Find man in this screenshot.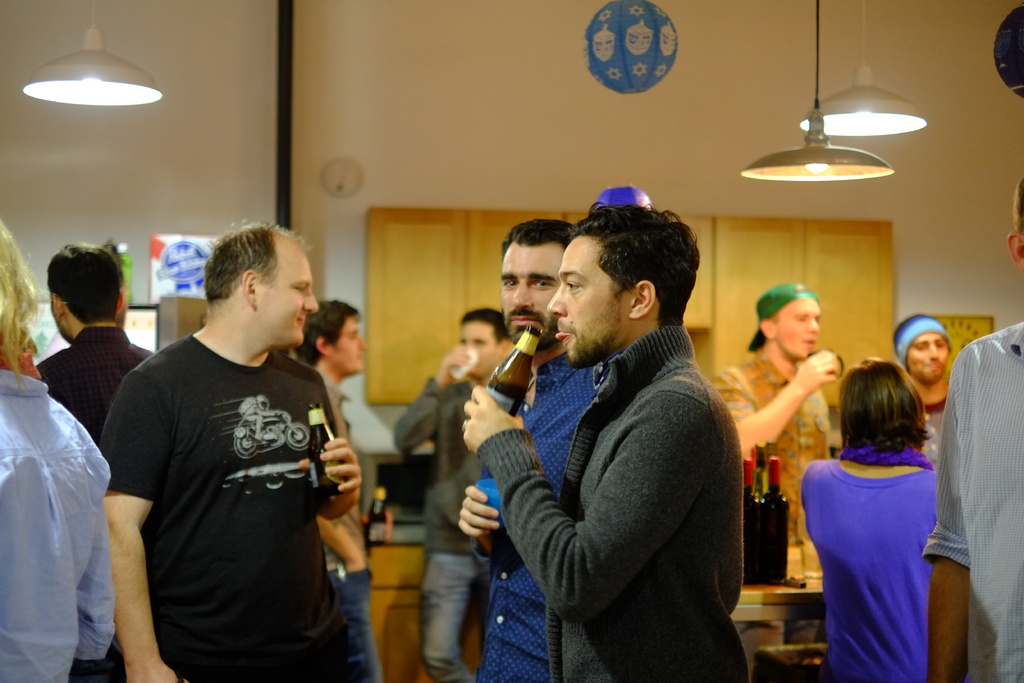
The bounding box for man is BBox(887, 306, 967, 475).
